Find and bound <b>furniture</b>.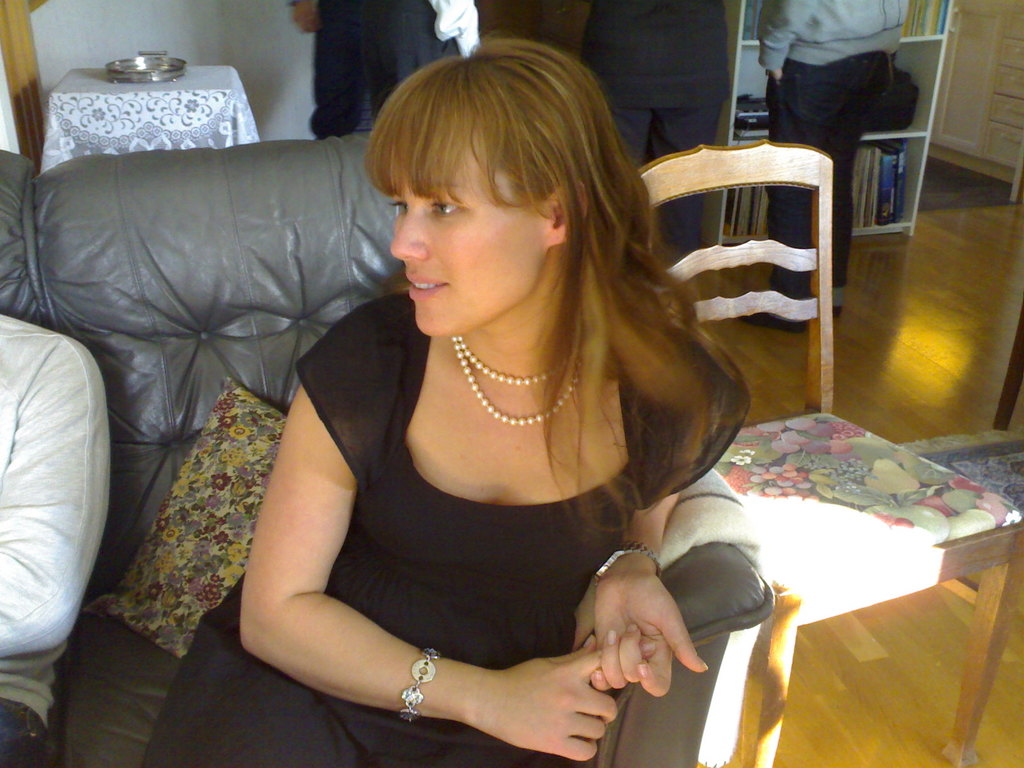
Bound: [700,0,953,249].
